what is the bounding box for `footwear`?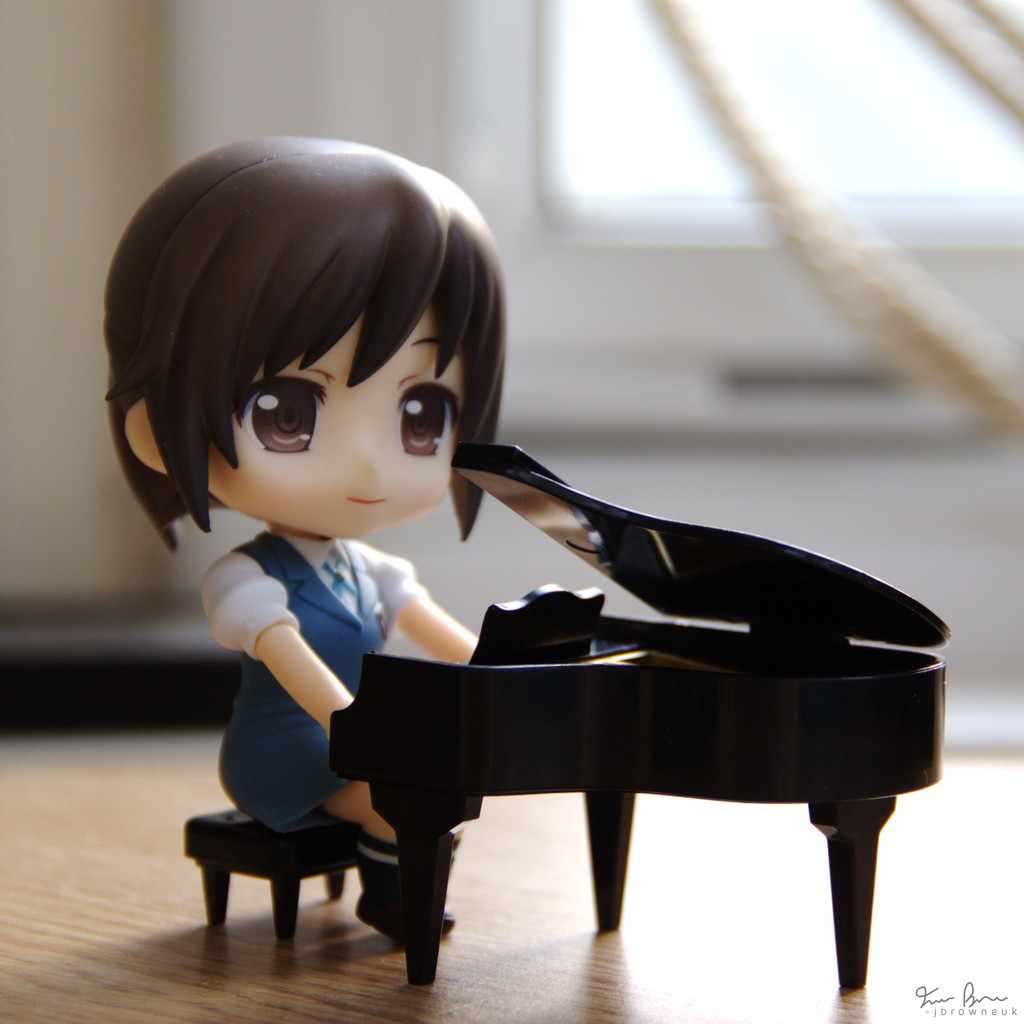
(x1=347, y1=892, x2=434, y2=952).
